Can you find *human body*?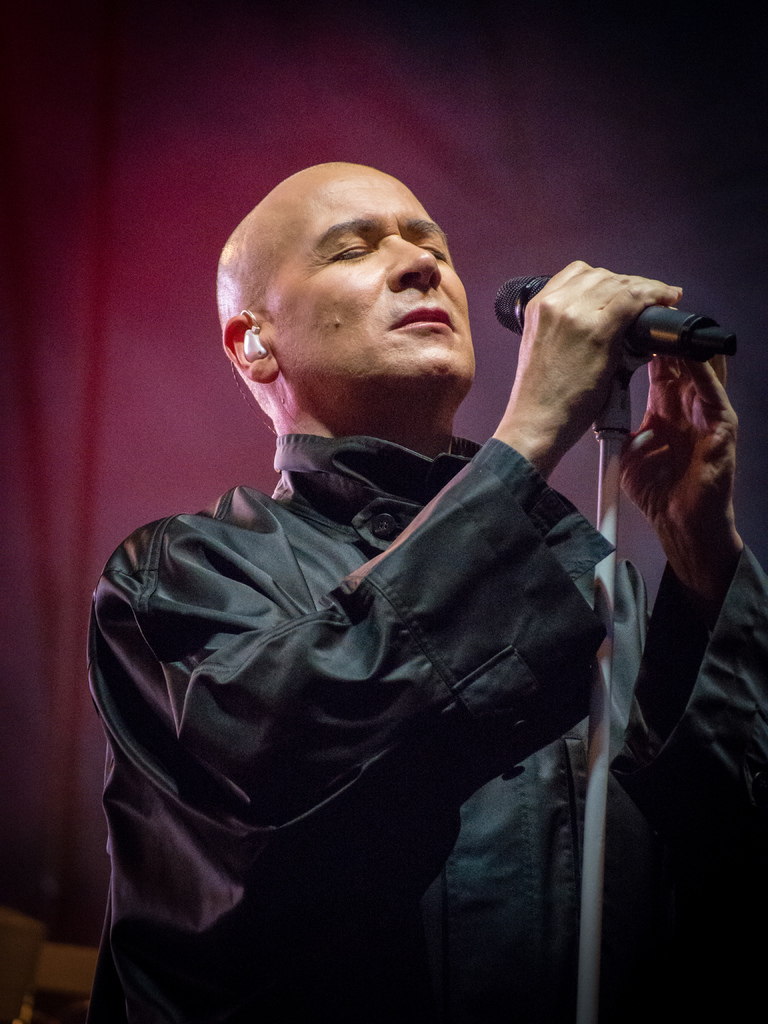
Yes, bounding box: bbox(92, 164, 767, 1023).
